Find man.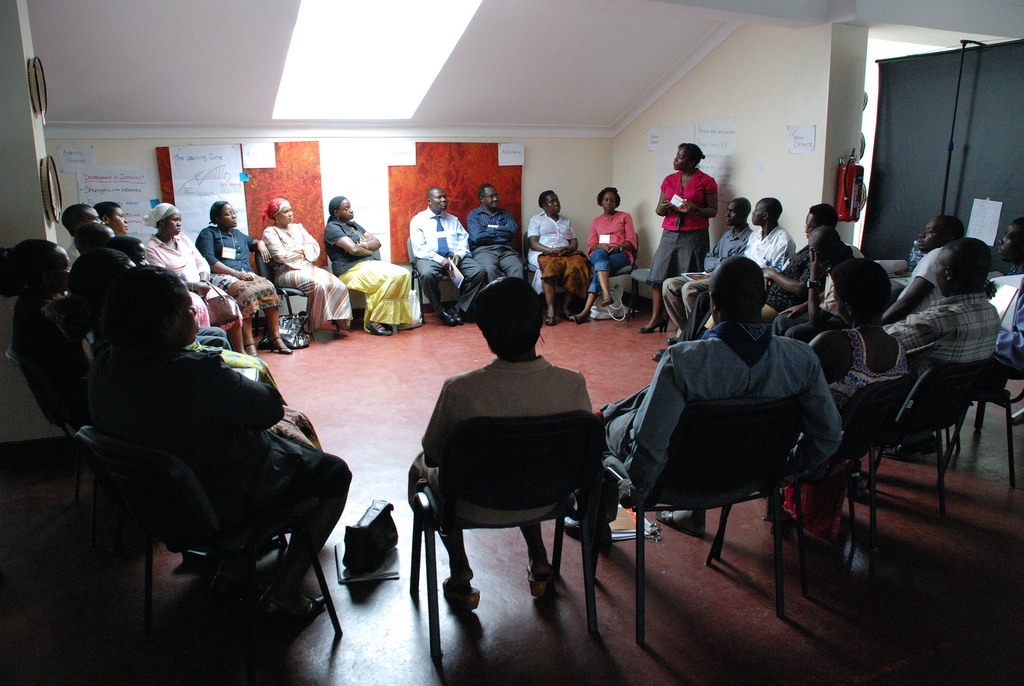
BBox(584, 248, 865, 612).
